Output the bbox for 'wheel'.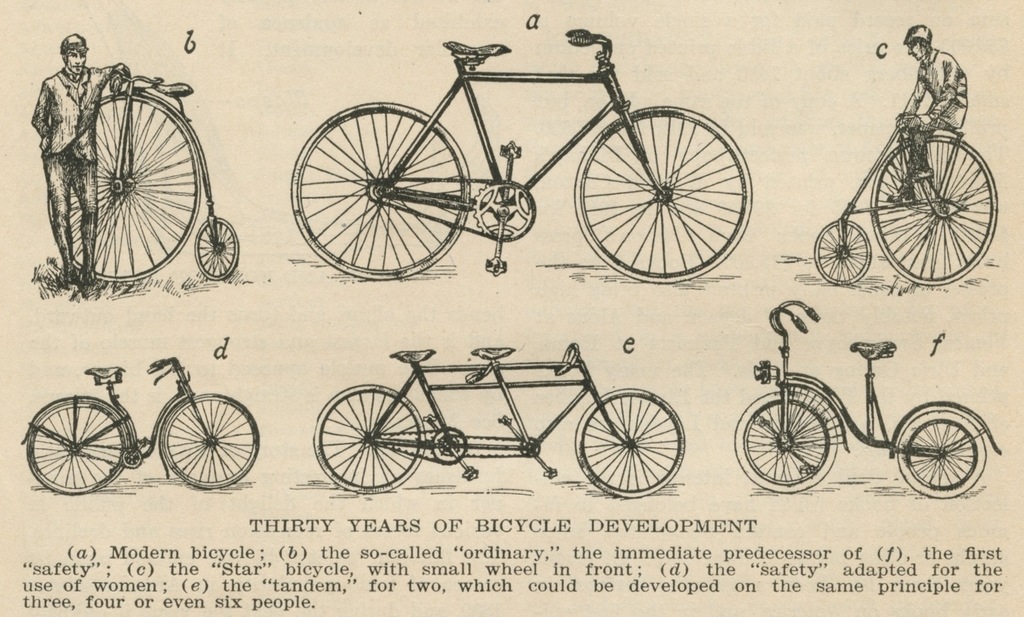
{"x1": 515, "y1": 434, "x2": 545, "y2": 458}.
